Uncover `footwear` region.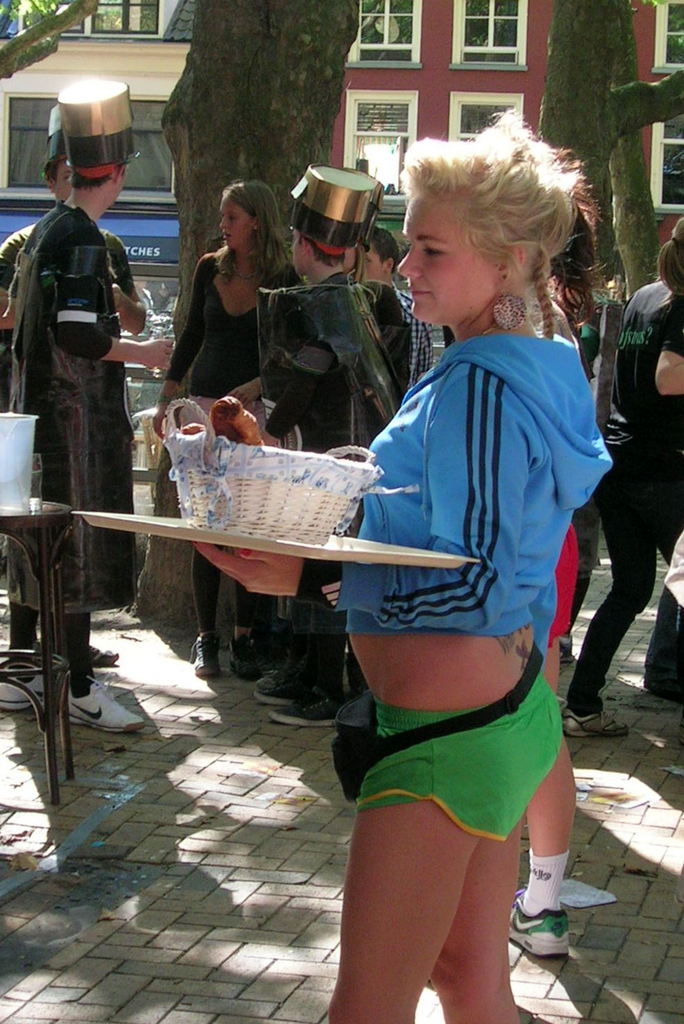
Uncovered: crop(560, 707, 627, 736).
